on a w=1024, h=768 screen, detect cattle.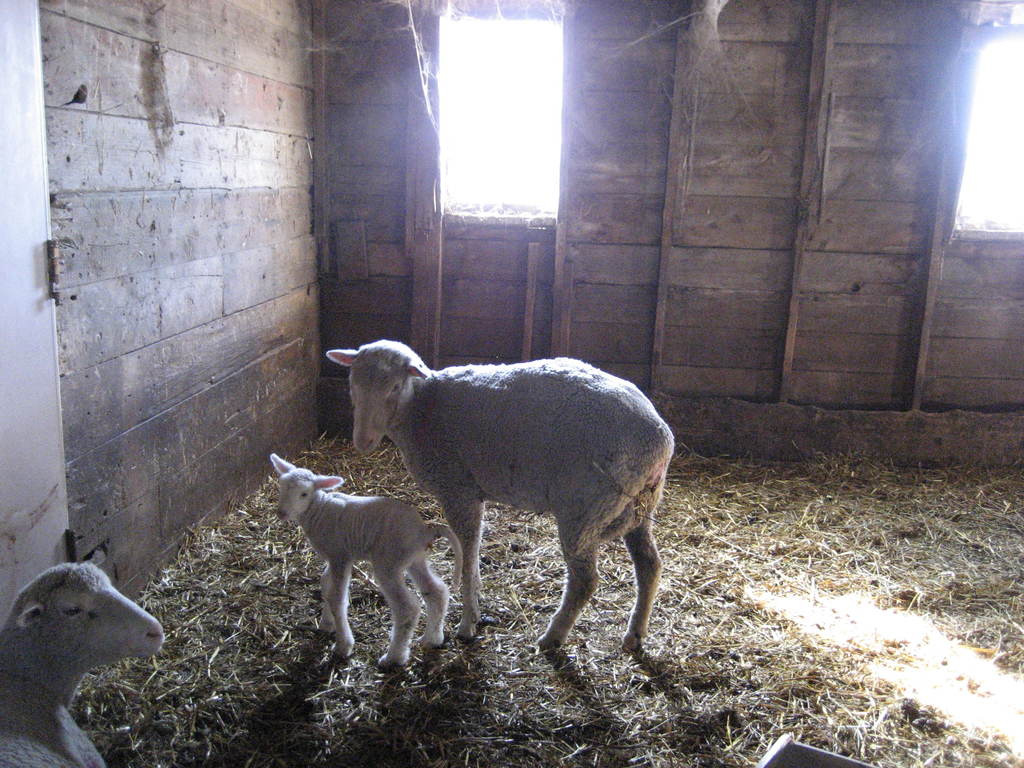
0:561:164:767.
